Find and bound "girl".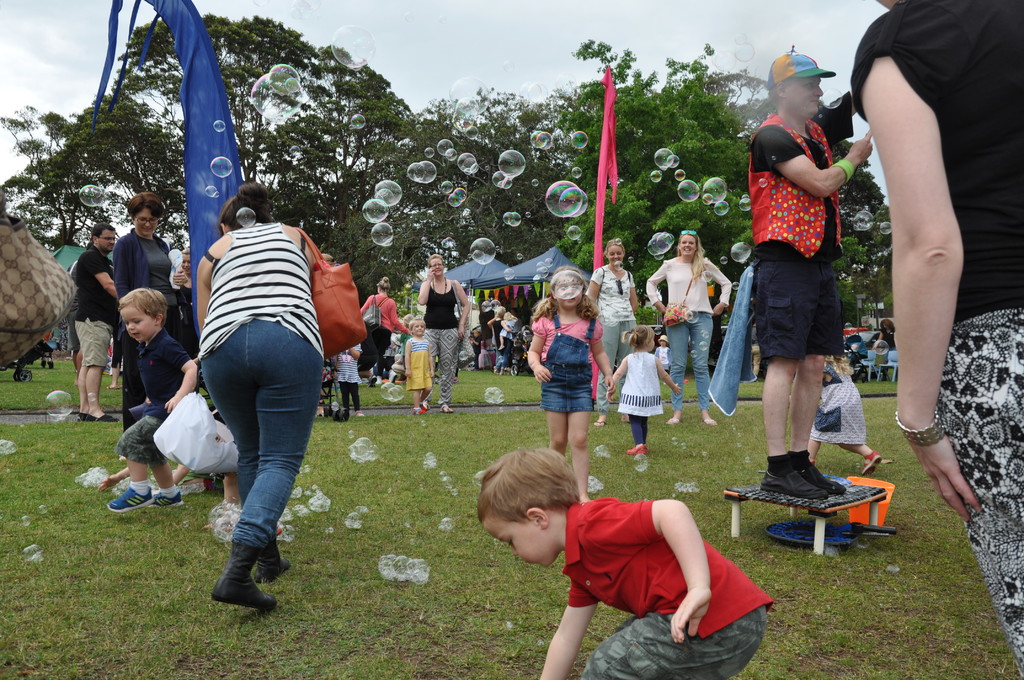
Bound: Rect(810, 354, 883, 476).
